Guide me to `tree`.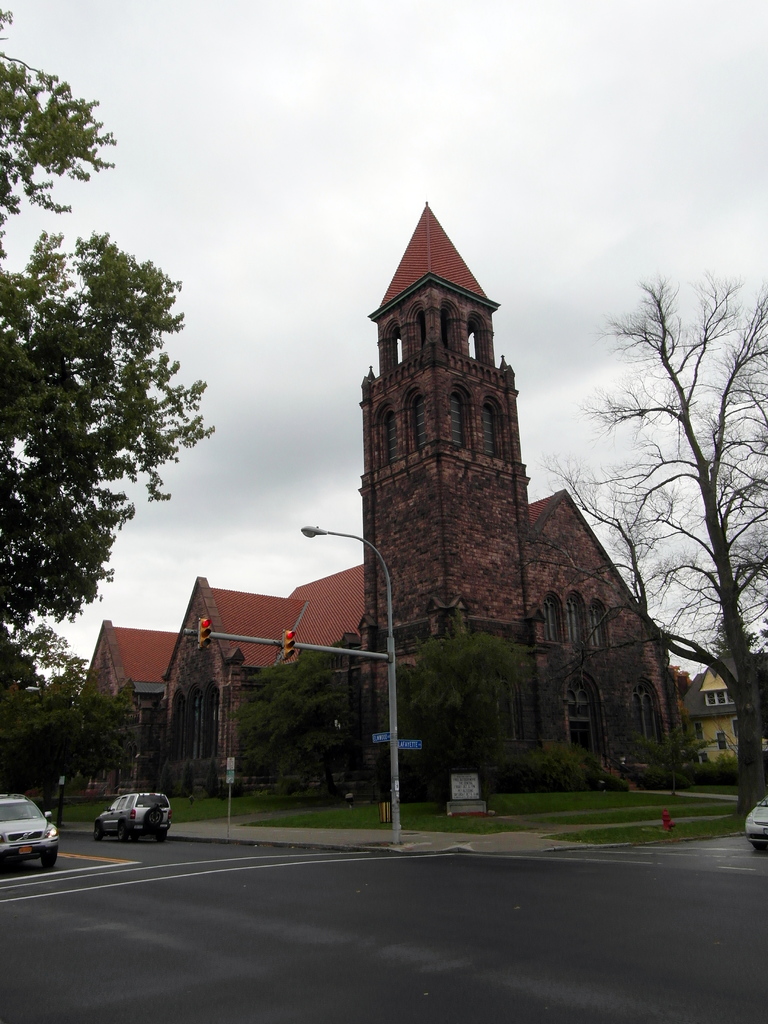
Guidance: left=0, top=0, right=217, bottom=623.
